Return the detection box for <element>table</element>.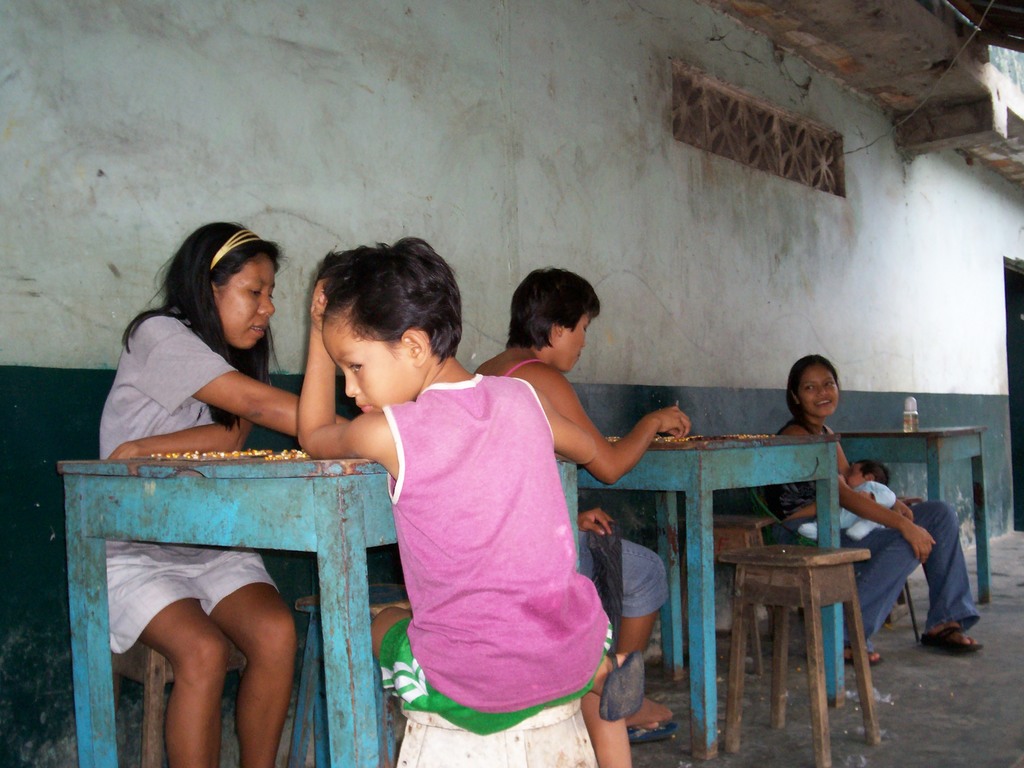
[67,461,577,767].
